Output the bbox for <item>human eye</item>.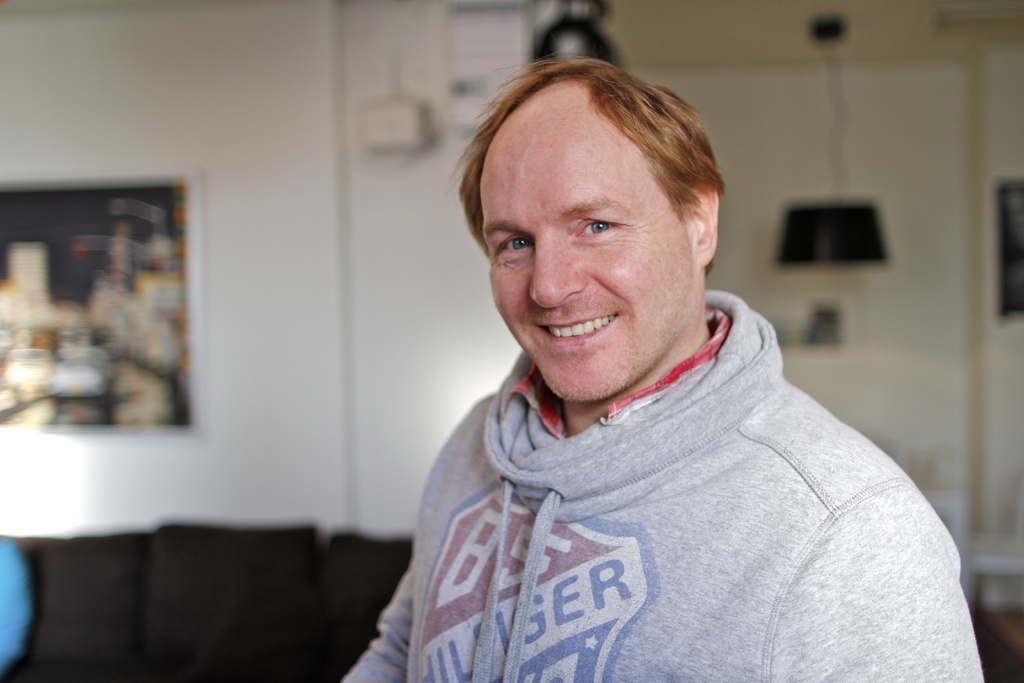
495,235,536,257.
